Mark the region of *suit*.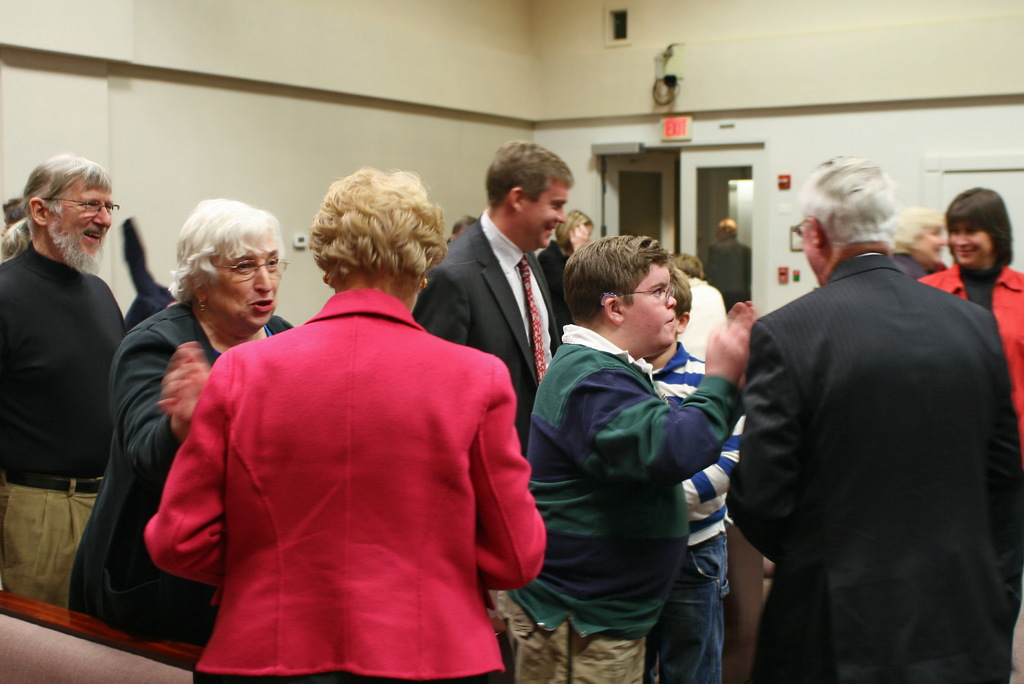
Region: box(62, 298, 296, 647).
